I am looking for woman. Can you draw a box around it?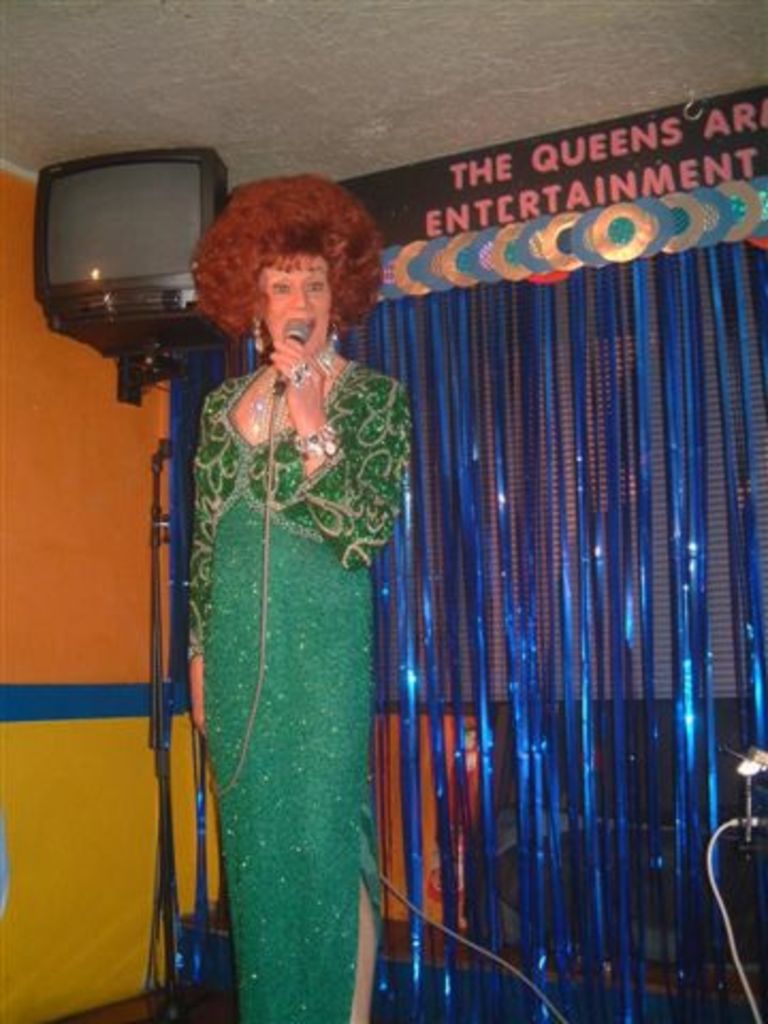
Sure, the bounding box is rect(173, 171, 429, 1022).
